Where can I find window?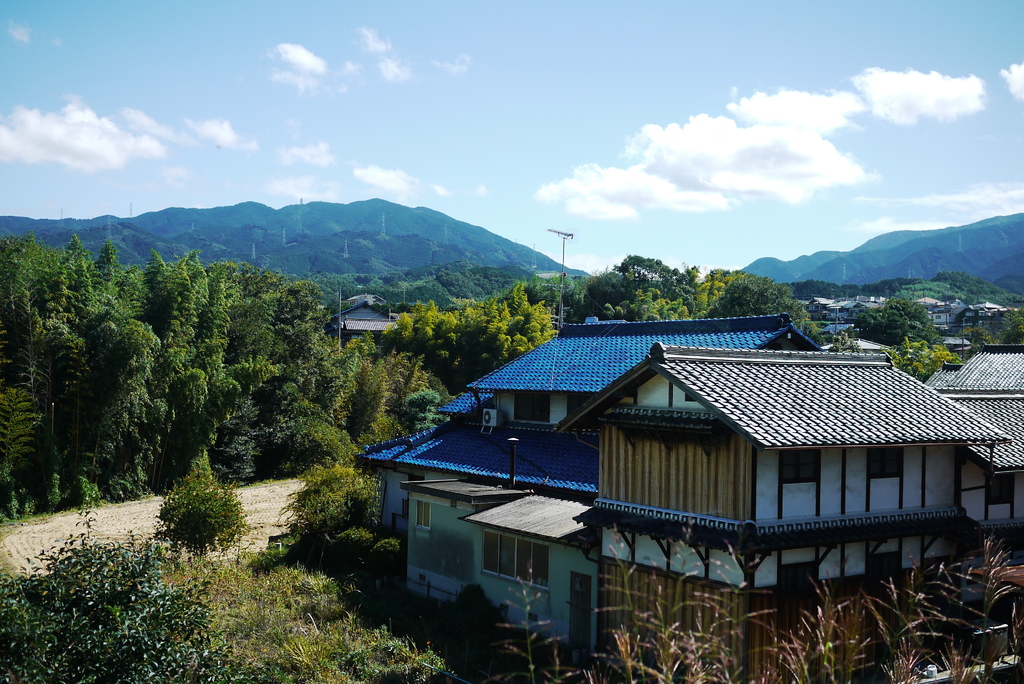
You can find it at [left=409, top=499, right=433, bottom=540].
